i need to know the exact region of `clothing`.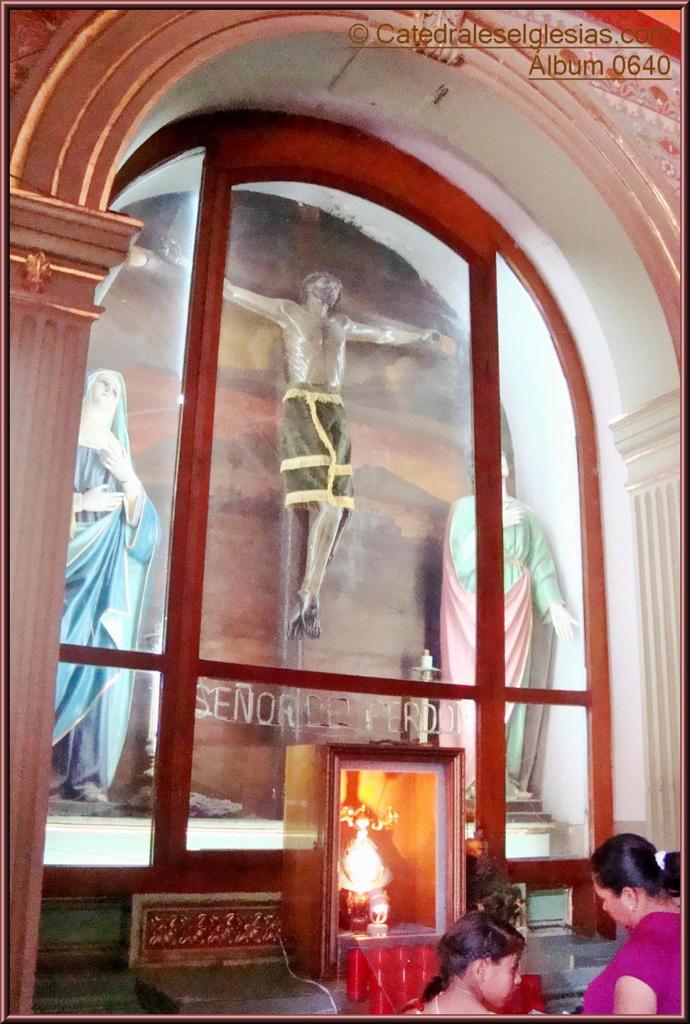
Region: l=272, t=385, r=349, b=515.
